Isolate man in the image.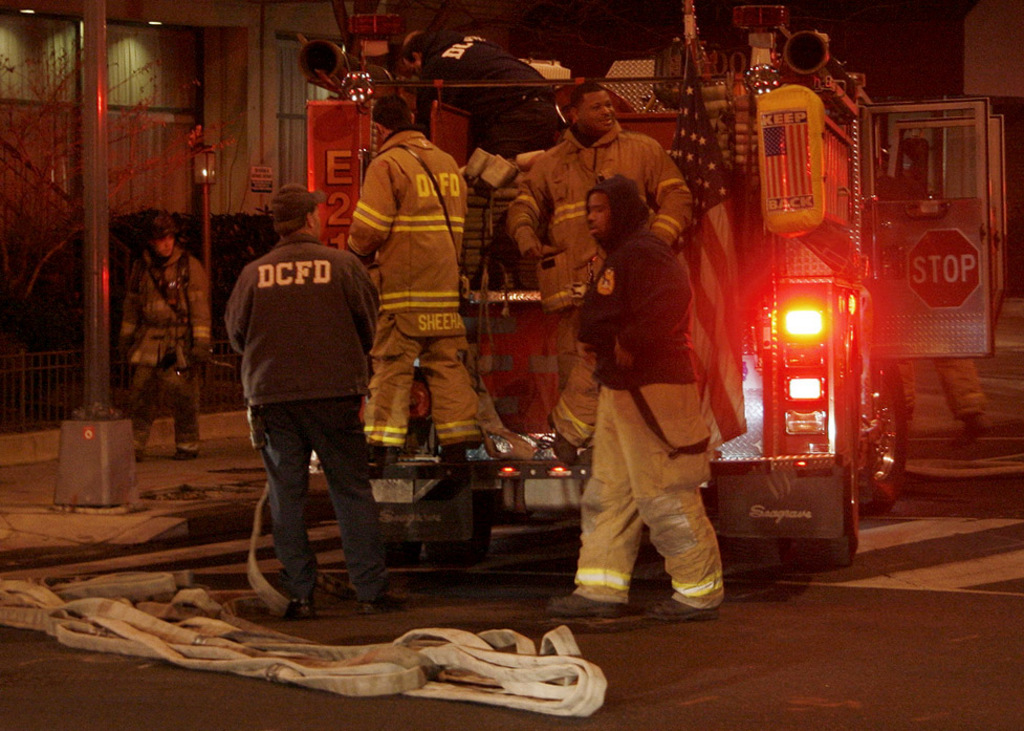
Isolated region: 213/175/402/636.
